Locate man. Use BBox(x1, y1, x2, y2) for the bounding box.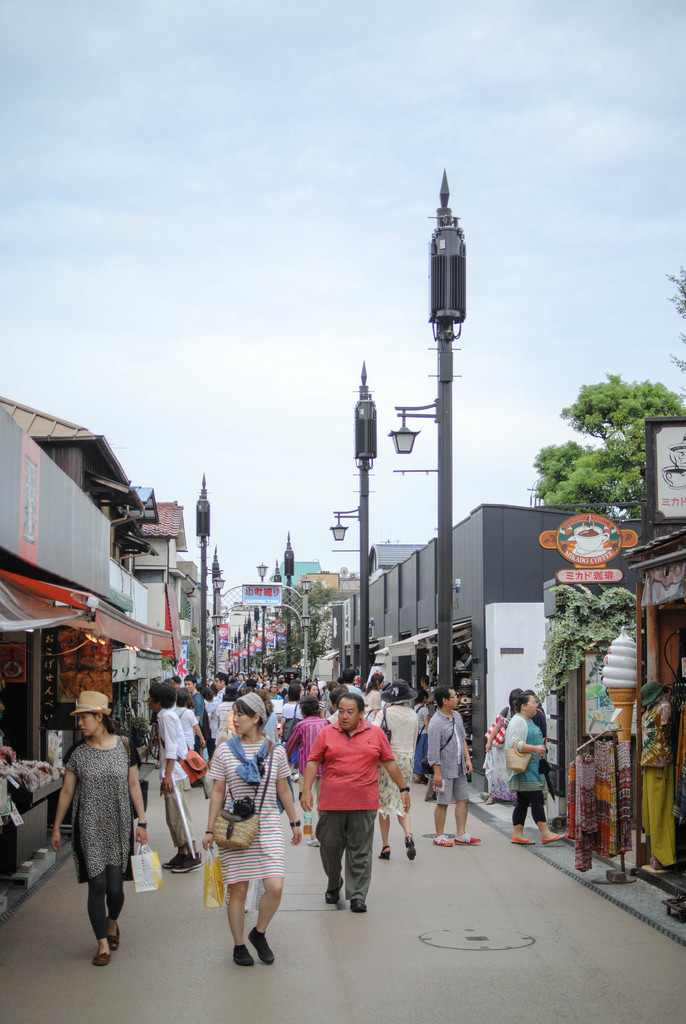
BBox(183, 676, 206, 719).
